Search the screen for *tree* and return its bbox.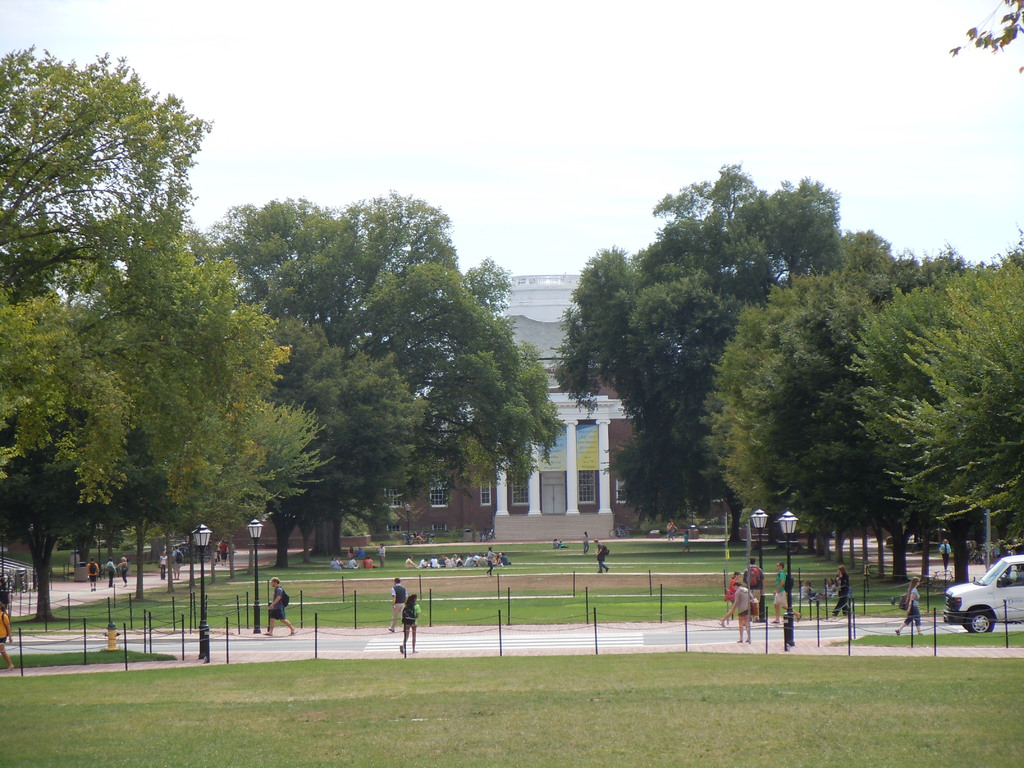
Found: 211/188/559/559.
